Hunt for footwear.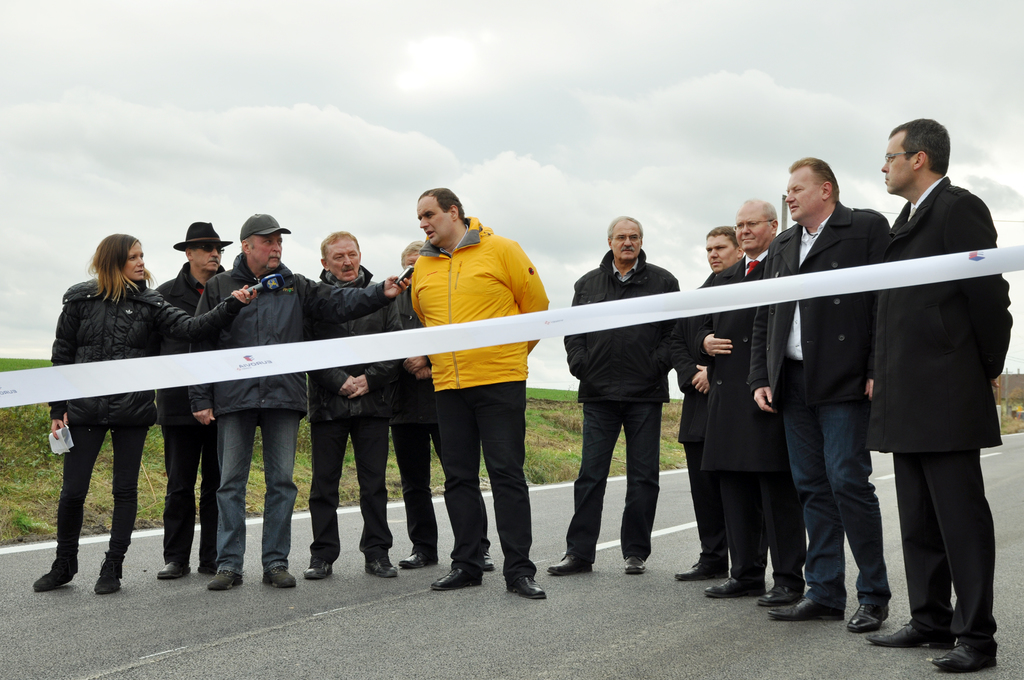
Hunted down at [left=477, top=556, right=494, bottom=571].
